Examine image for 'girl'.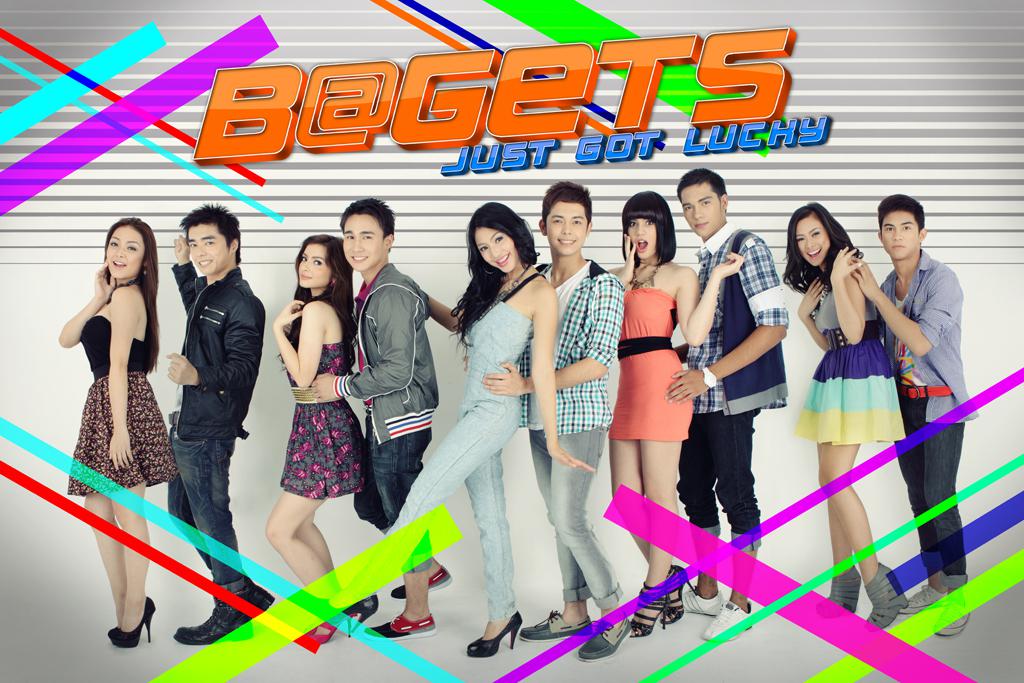
Examination result: [left=261, top=231, right=368, bottom=639].
